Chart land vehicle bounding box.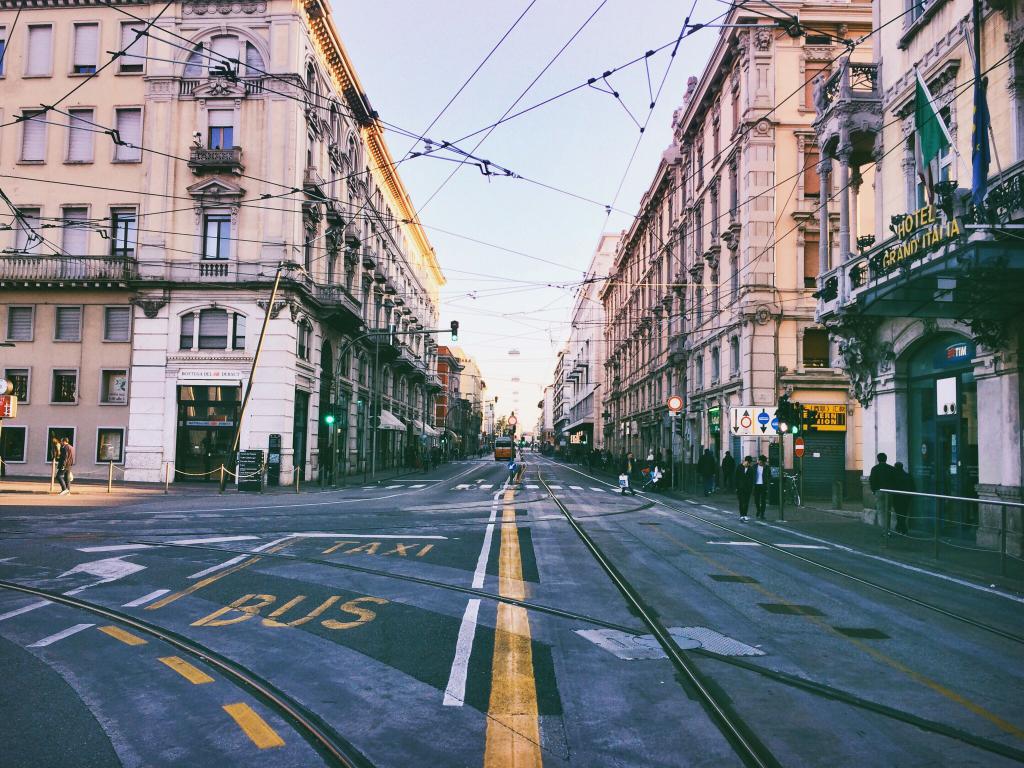
Charted: <bbox>431, 455, 443, 472</bbox>.
